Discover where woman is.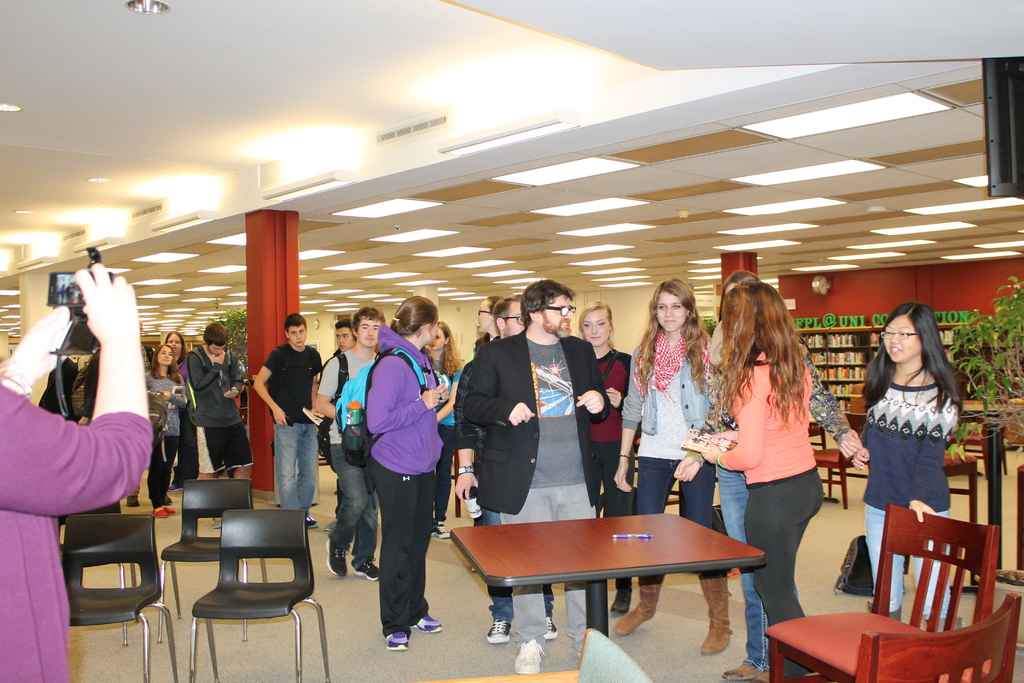
Discovered at region(577, 300, 635, 614).
